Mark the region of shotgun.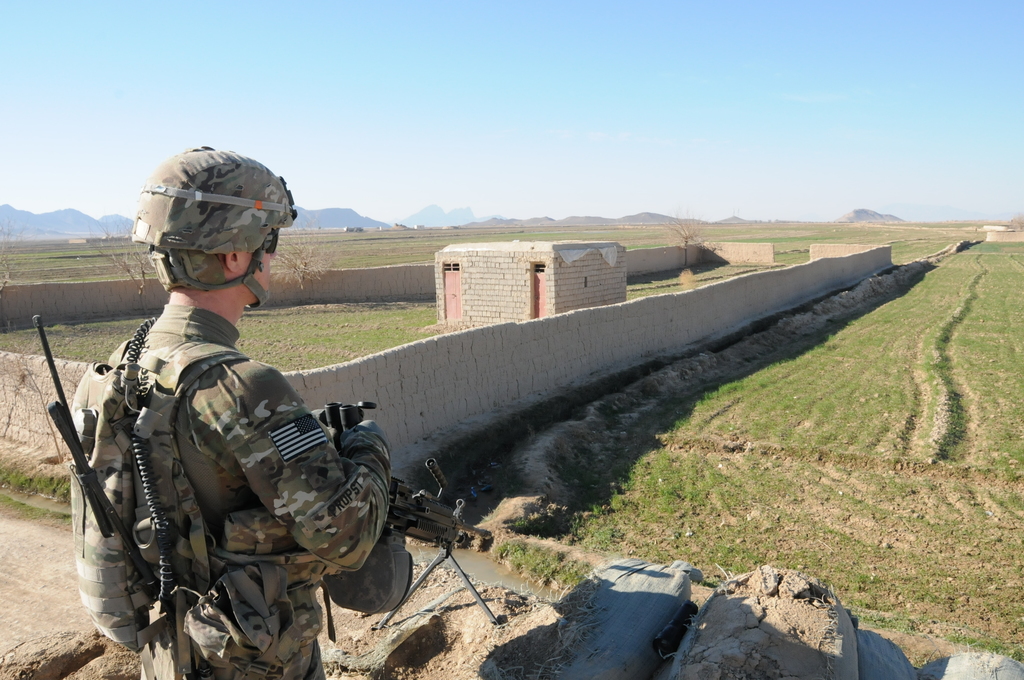
Region: bbox=[379, 451, 495, 627].
